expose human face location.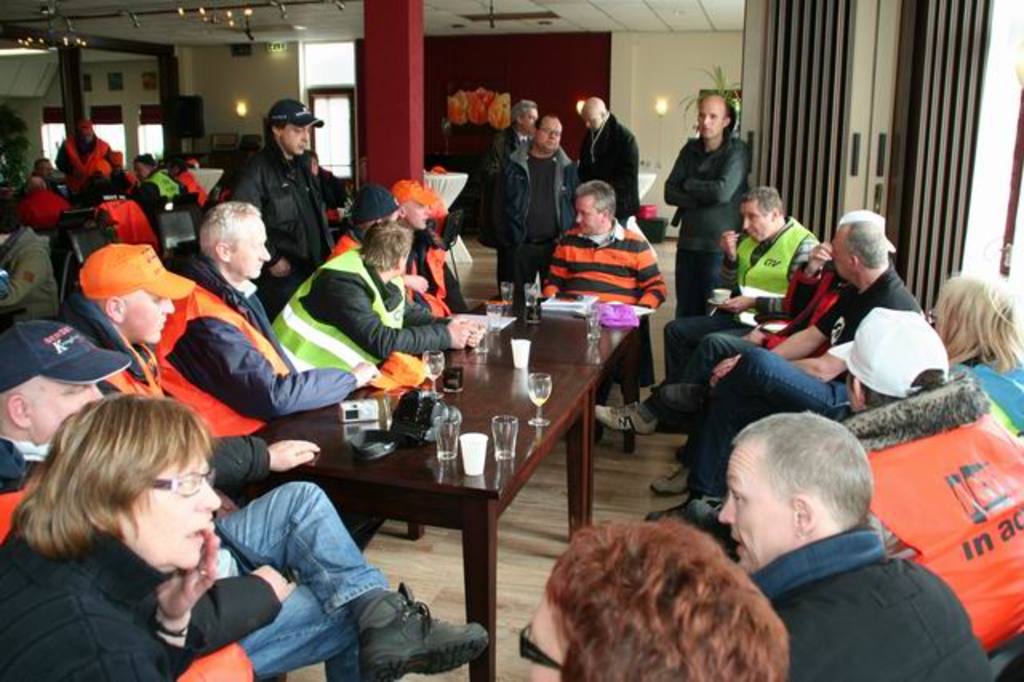
Exposed at [717, 451, 787, 565].
